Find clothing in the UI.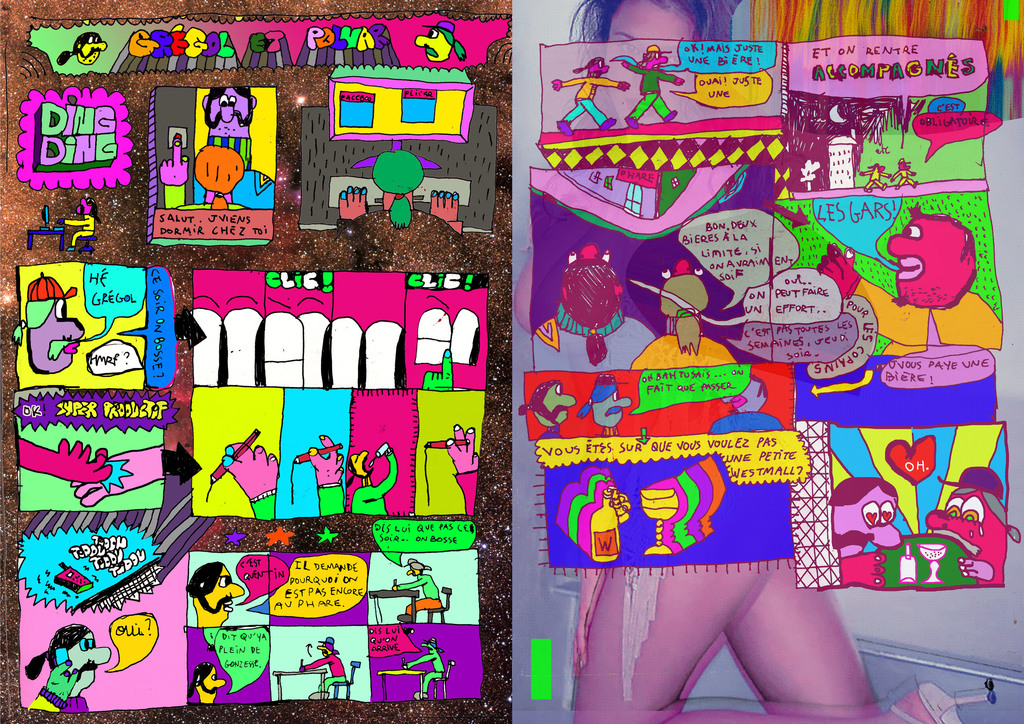
UI element at left=572, top=74, right=610, bottom=120.
